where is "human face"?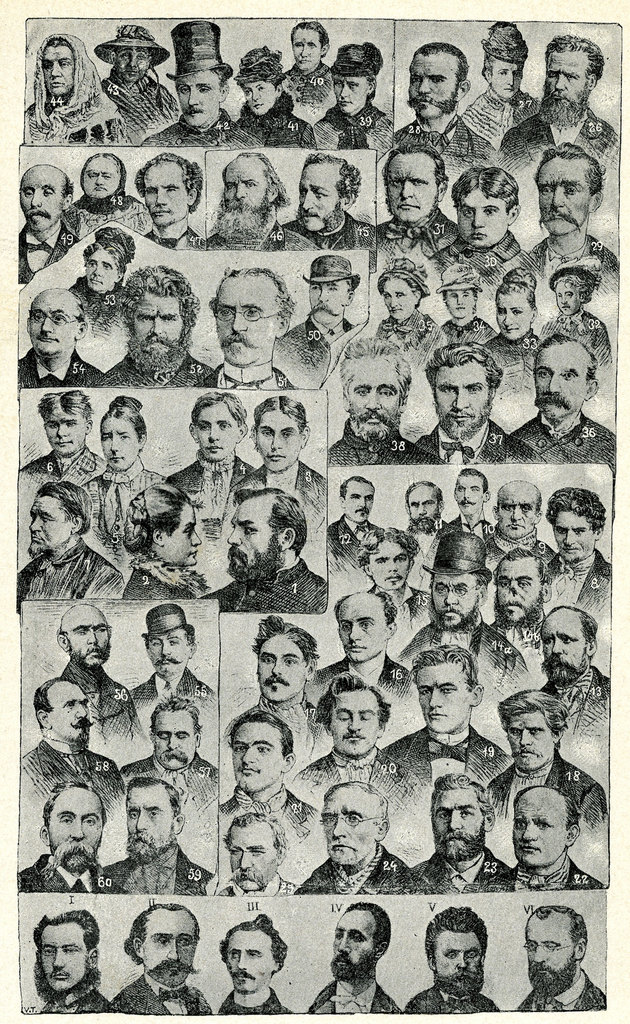
219 162 277 211.
